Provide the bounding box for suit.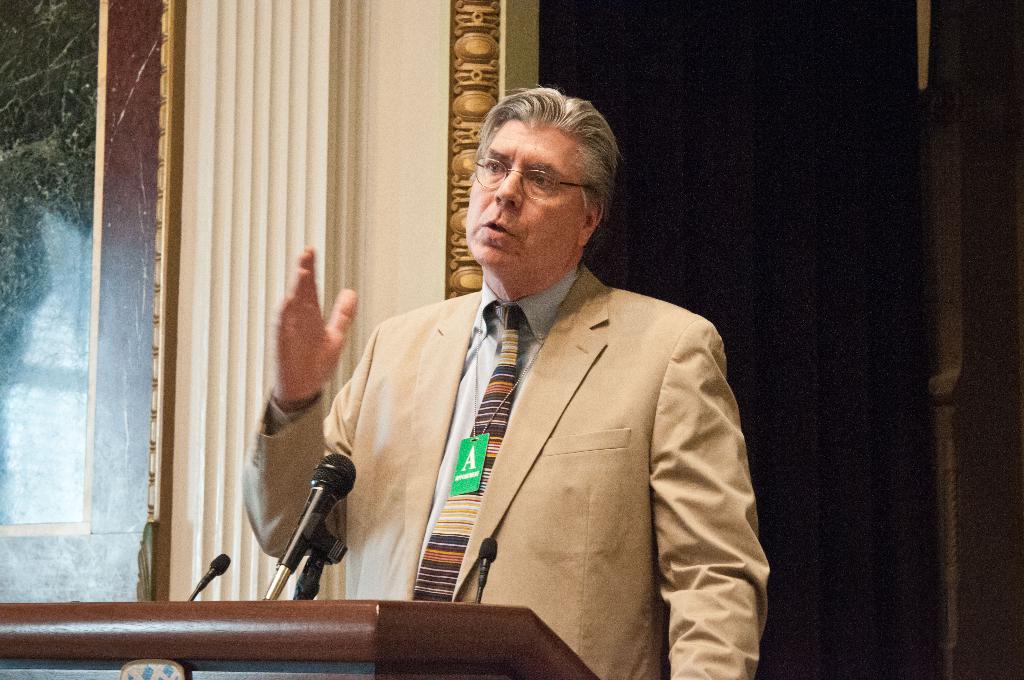
{"left": 326, "top": 206, "right": 755, "bottom": 668}.
